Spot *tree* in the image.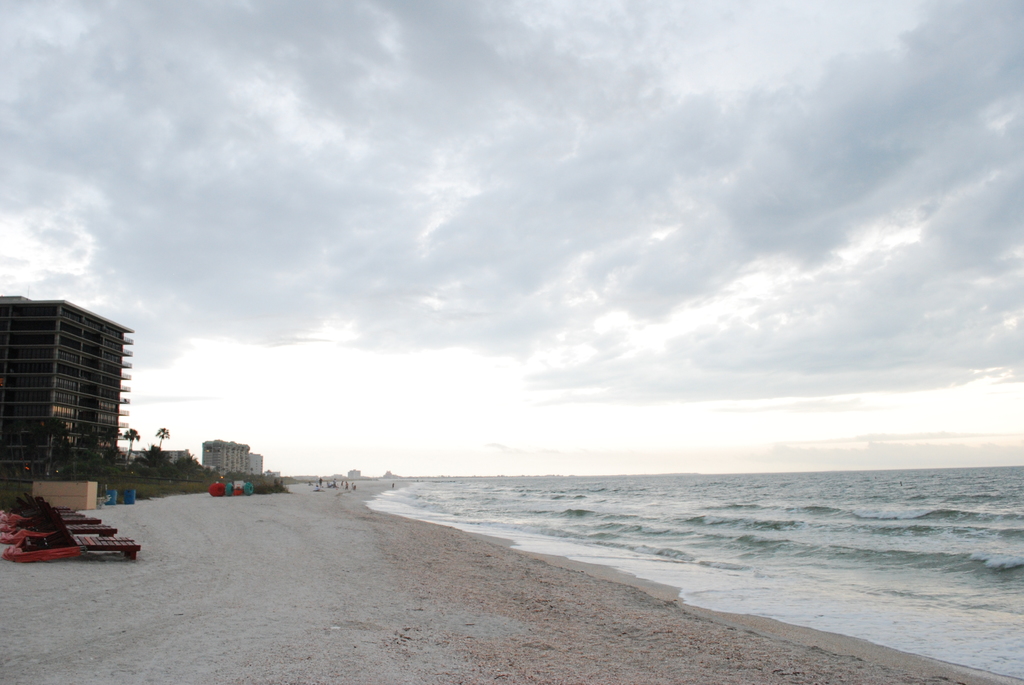
*tree* found at <box>152,427,173,452</box>.
